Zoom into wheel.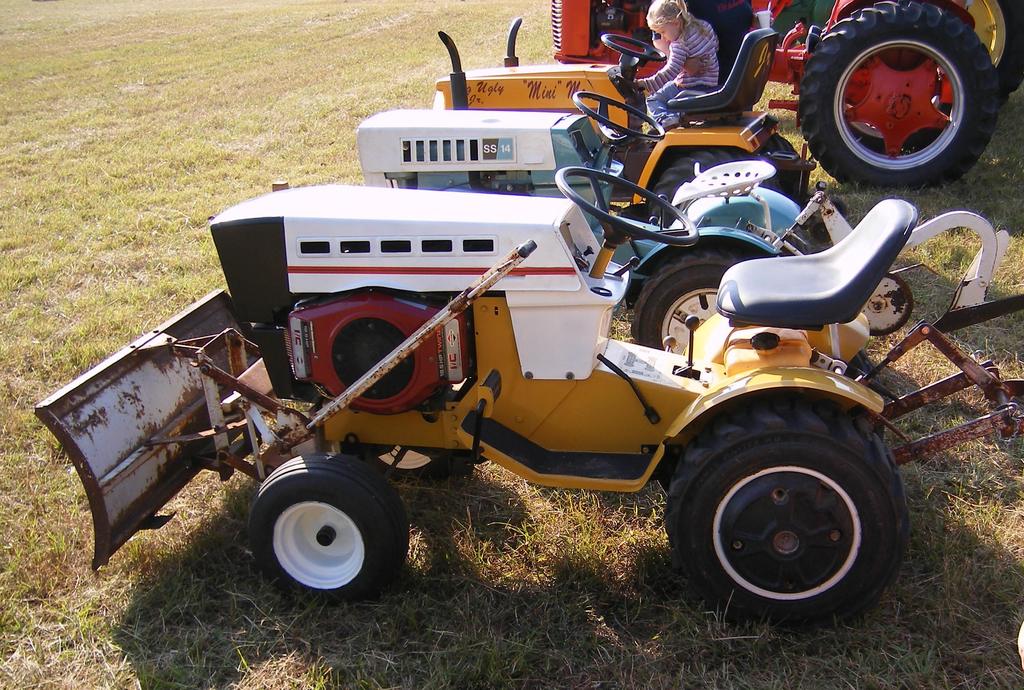
Zoom target: {"left": 628, "top": 248, "right": 760, "bottom": 358}.
